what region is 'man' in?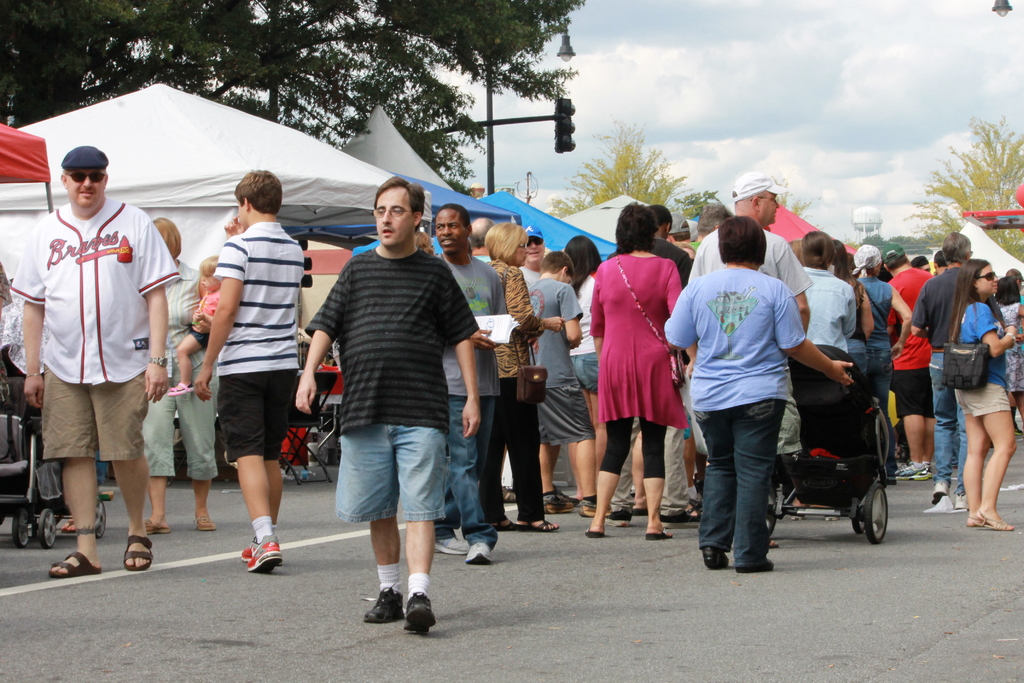
Rect(916, 232, 1002, 508).
